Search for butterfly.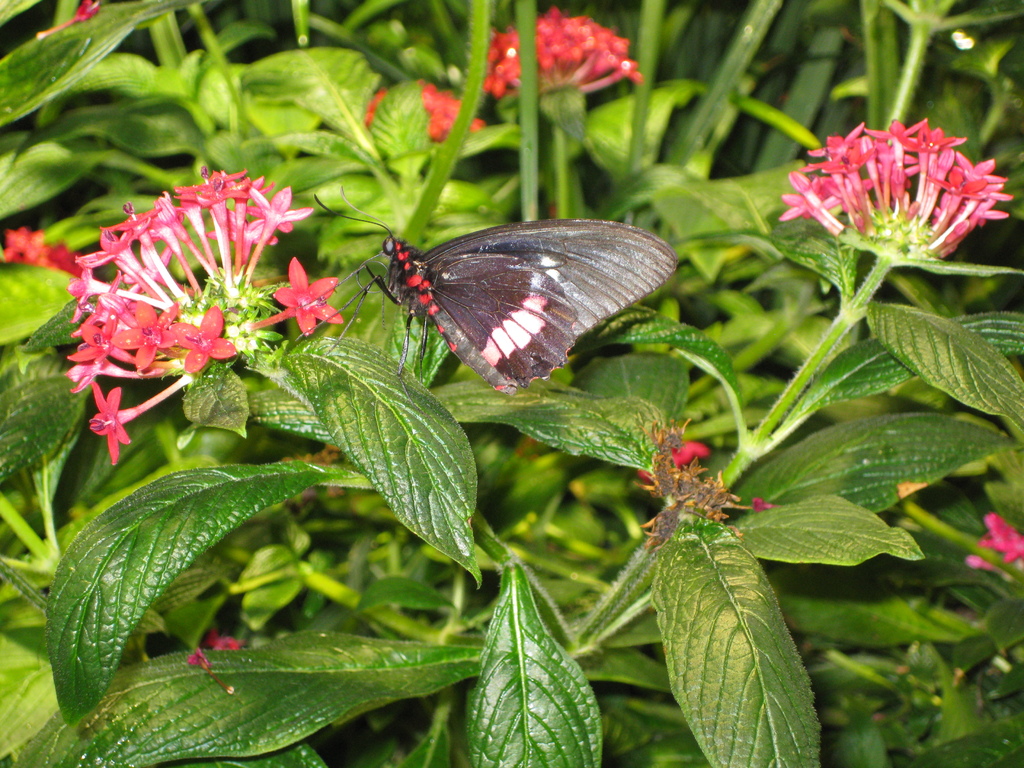
Found at box(368, 196, 662, 390).
